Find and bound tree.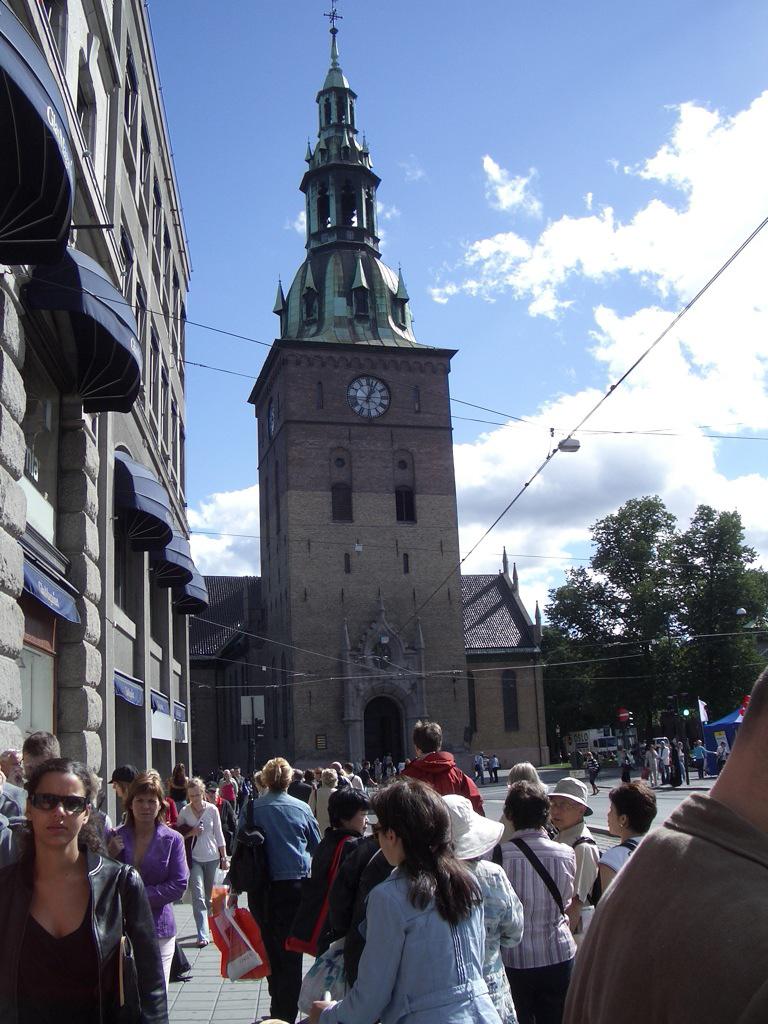
Bound: 536:491:759:739.
